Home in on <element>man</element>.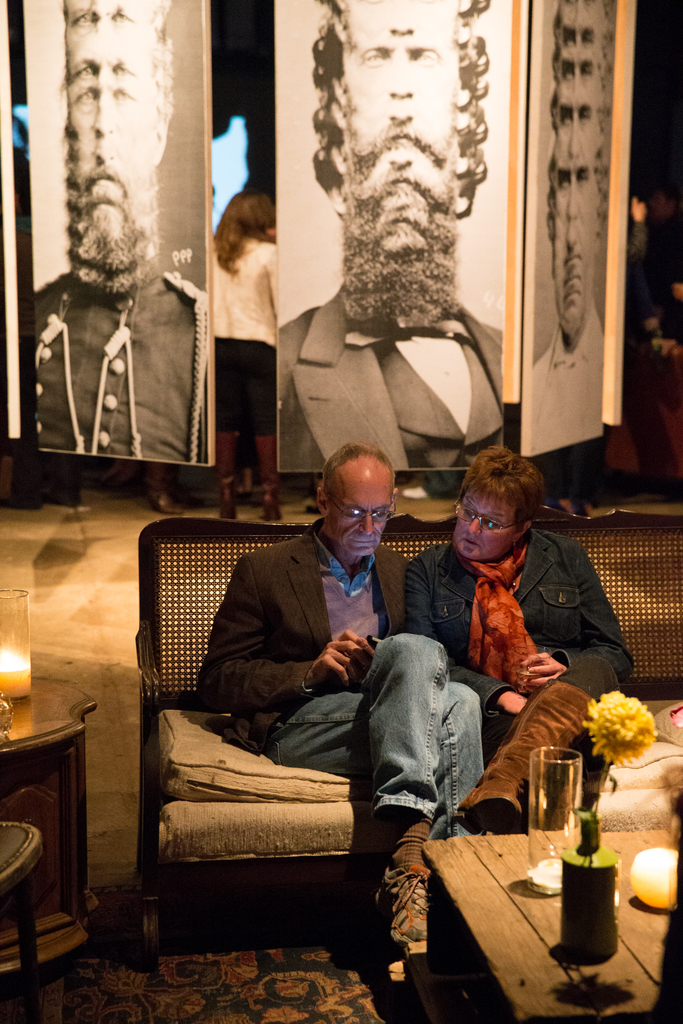
Homed in at l=23, t=0, r=213, b=466.
